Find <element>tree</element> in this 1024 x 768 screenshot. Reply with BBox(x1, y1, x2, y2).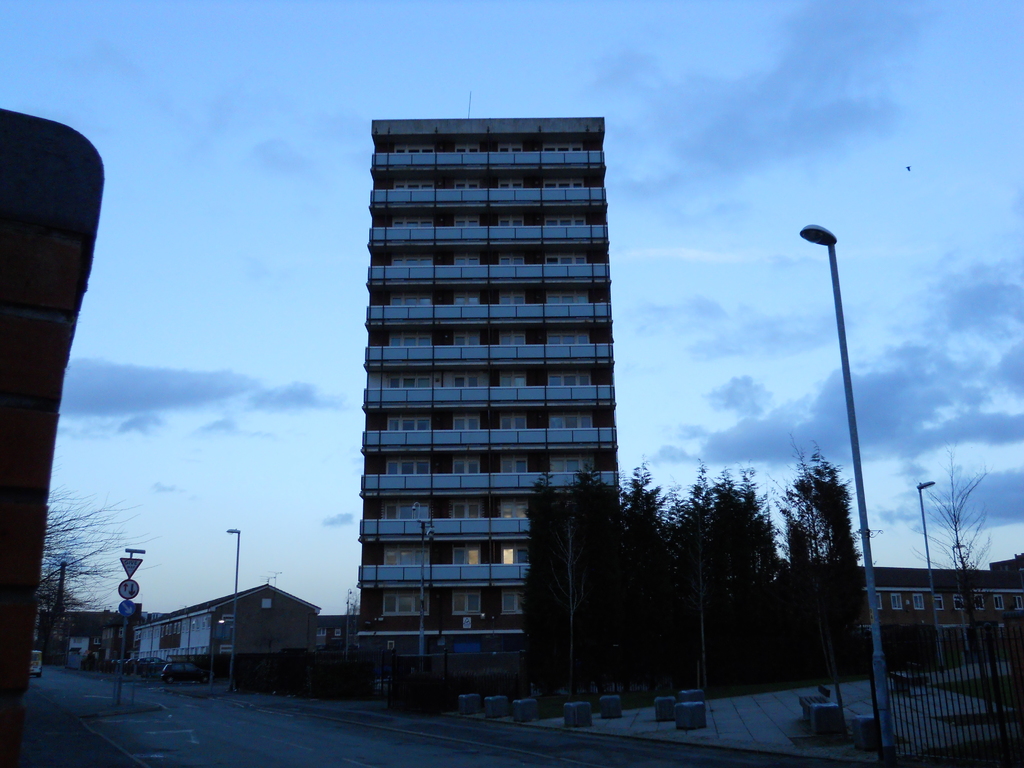
BBox(564, 466, 618, 701).
